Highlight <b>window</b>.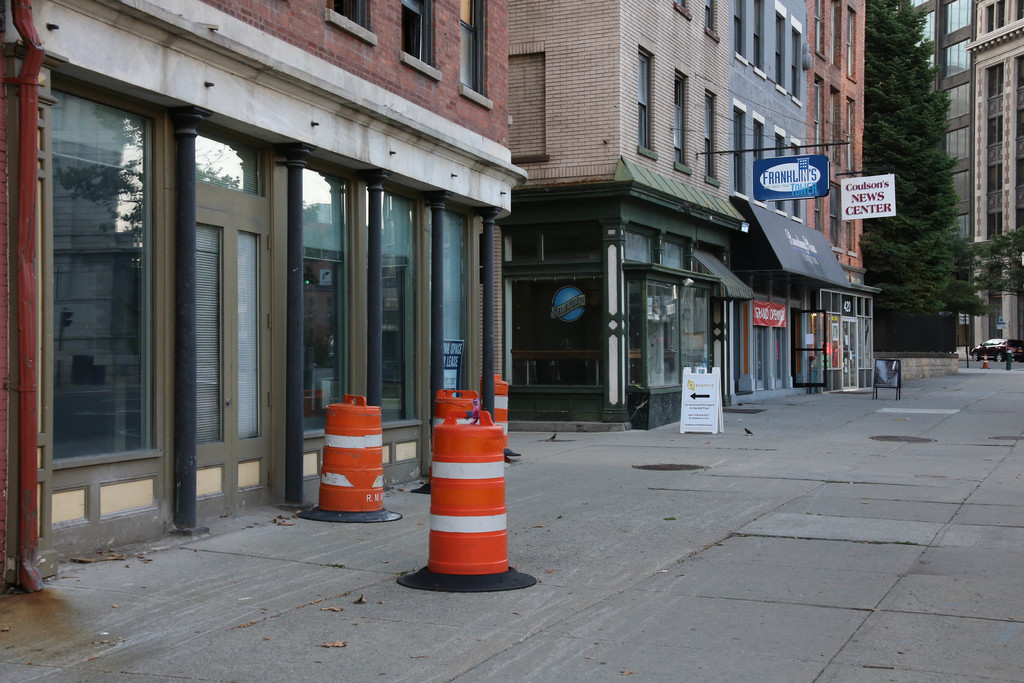
Highlighted region: region(772, 126, 791, 223).
